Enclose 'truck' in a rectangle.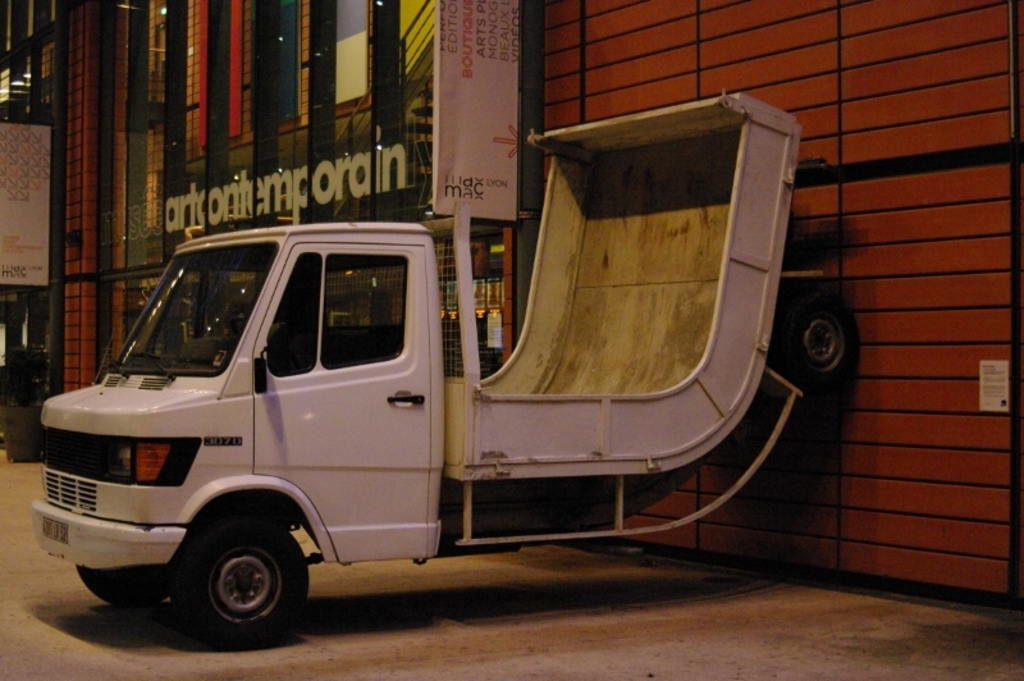
pyautogui.locateOnScreen(36, 138, 844, 675).
